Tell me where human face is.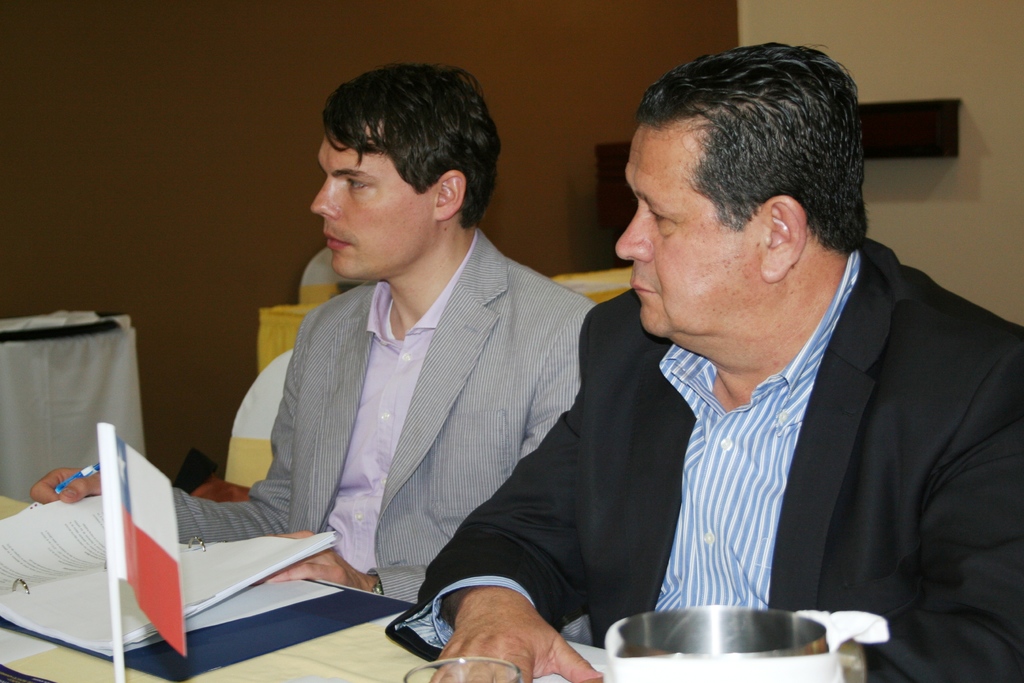
human face is at 615:40:871:372.
